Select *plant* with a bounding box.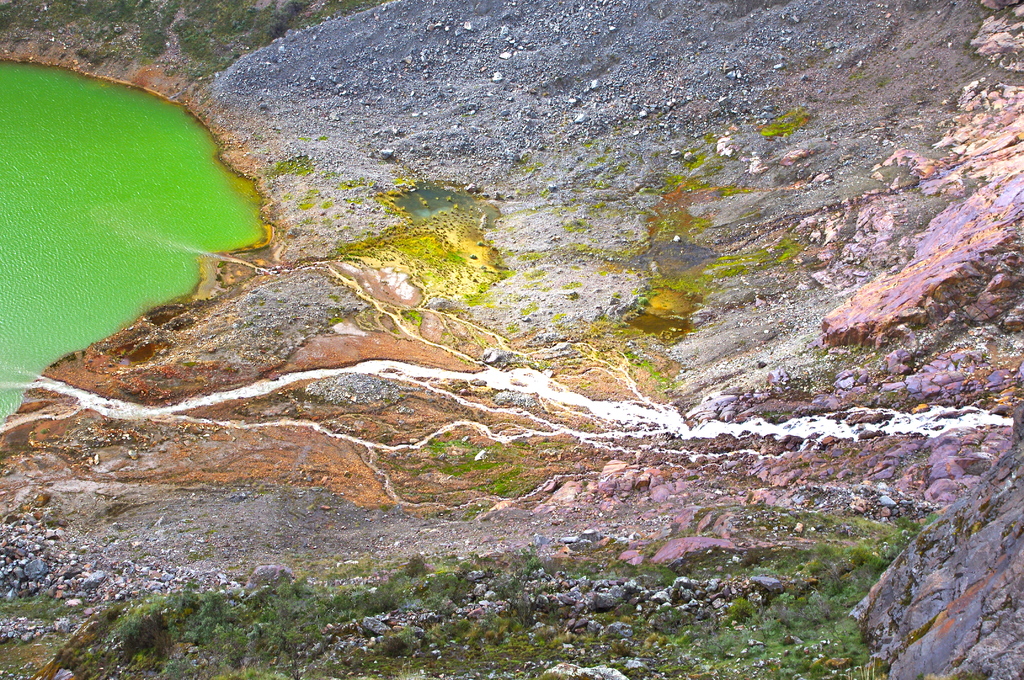
(x1=758, y1=110, x2=808, y2=140).
